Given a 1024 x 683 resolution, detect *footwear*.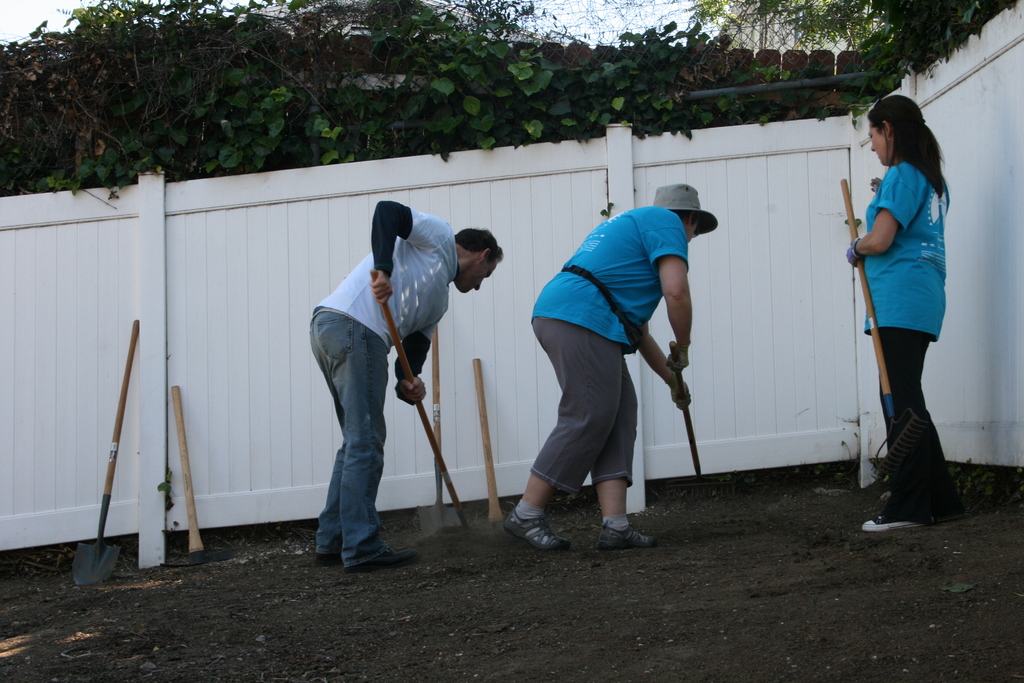
l=348, t=544, r=424, b=572.
